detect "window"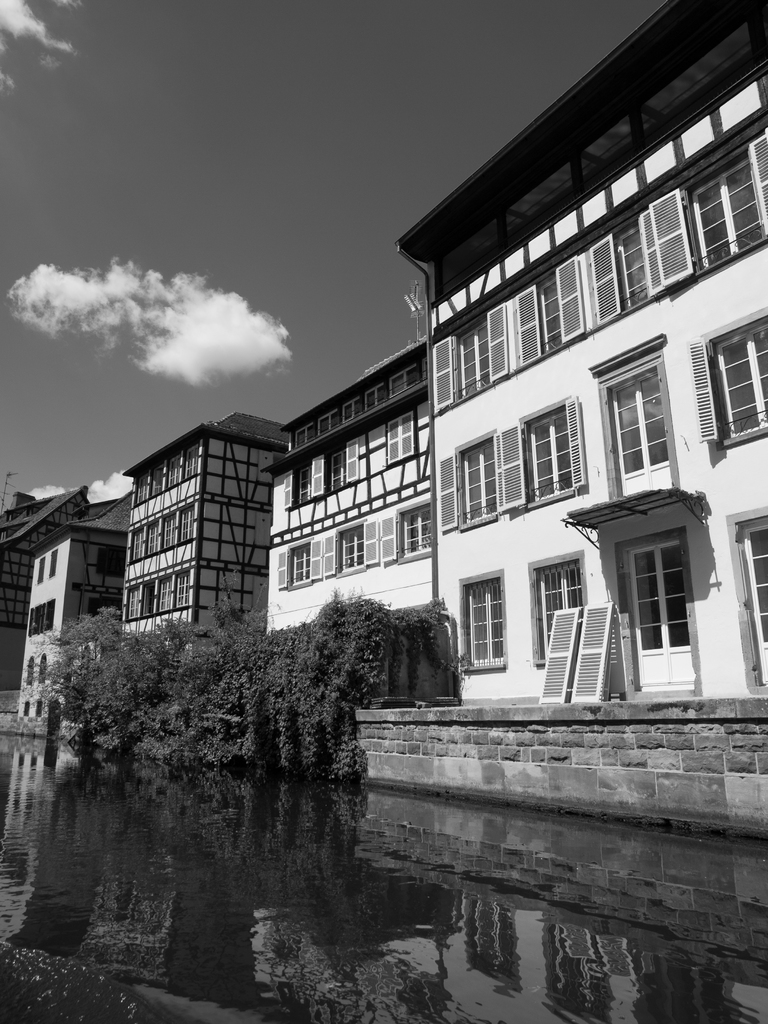
{"x1": 713, "y1": 316, "x2": 767, "y2": 443}
